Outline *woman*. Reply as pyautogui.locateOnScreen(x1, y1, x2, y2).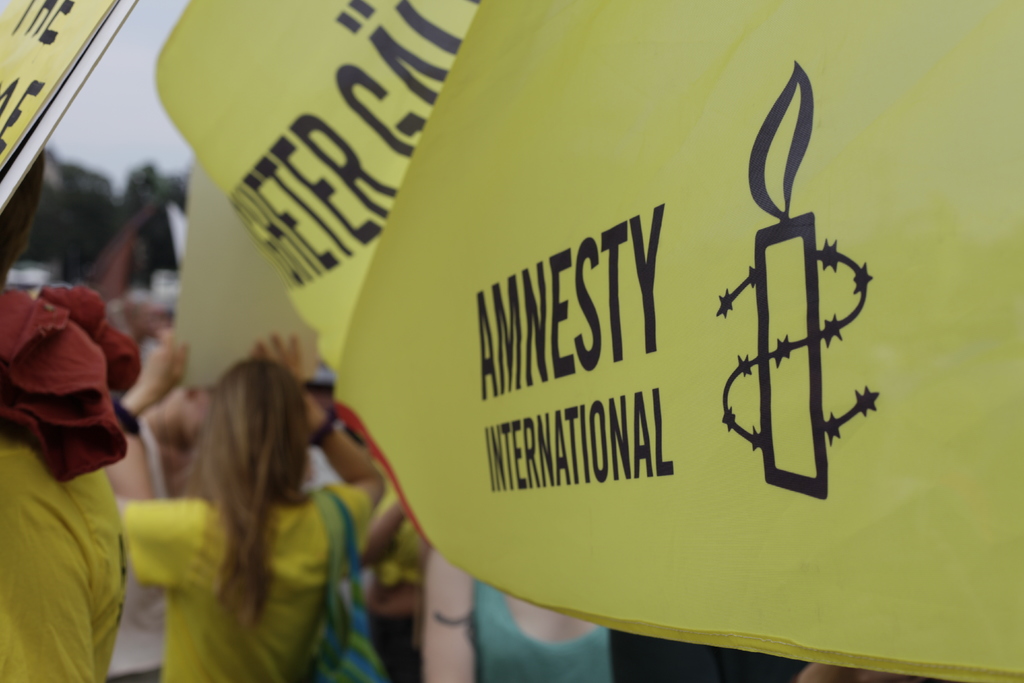
pyautogui.locateOnScreen(422, 556, 616, 682).
